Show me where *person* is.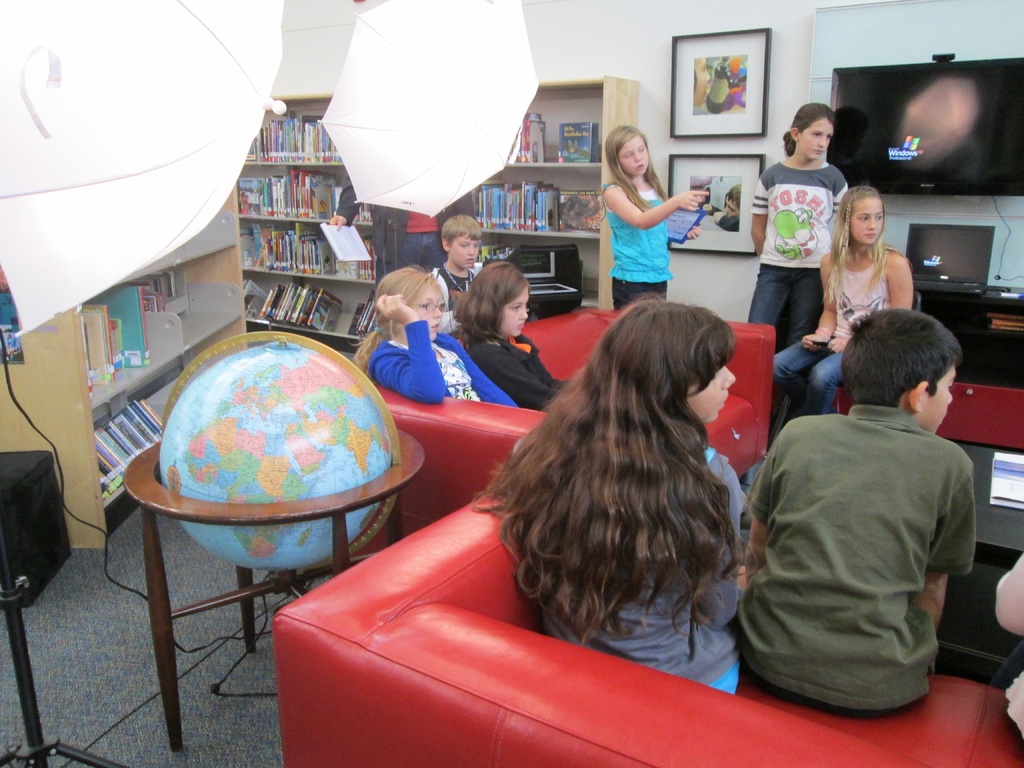
*person* is at region(774, 181, 914, 417).
